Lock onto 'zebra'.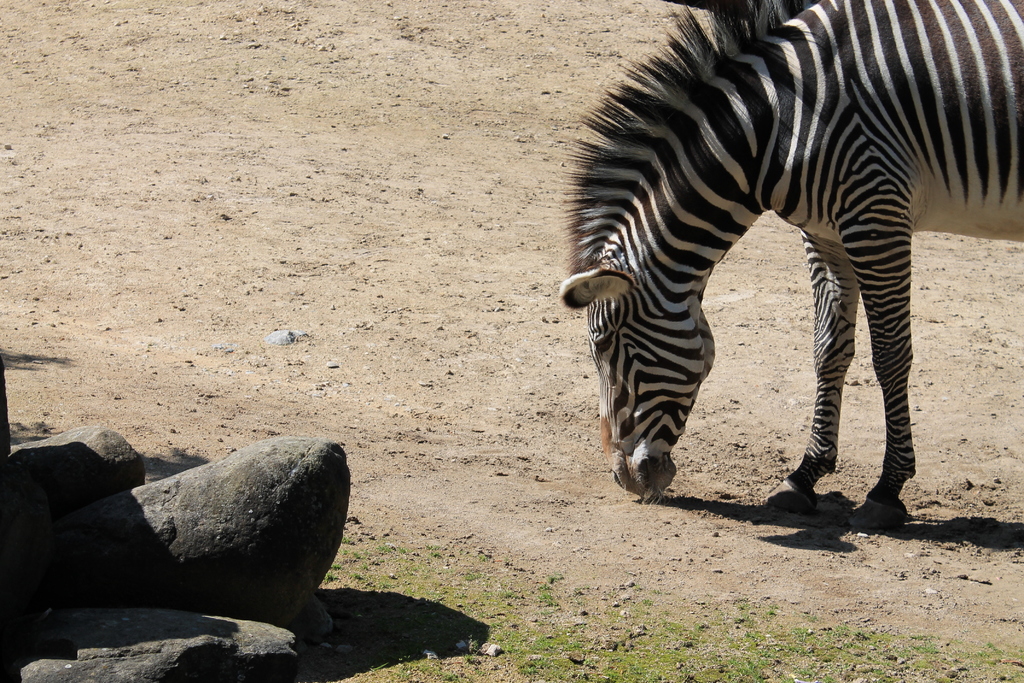
Locked: BBox(556, 0, 1023, 536).
